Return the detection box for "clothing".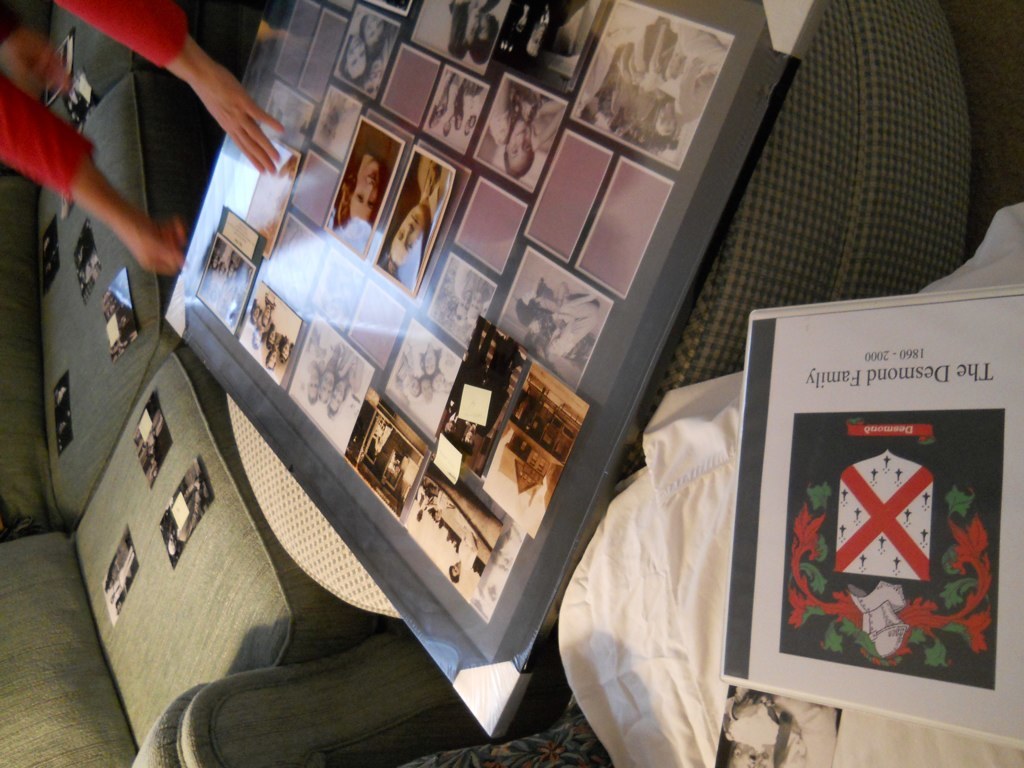
box=[431, 484, 455, 517].
